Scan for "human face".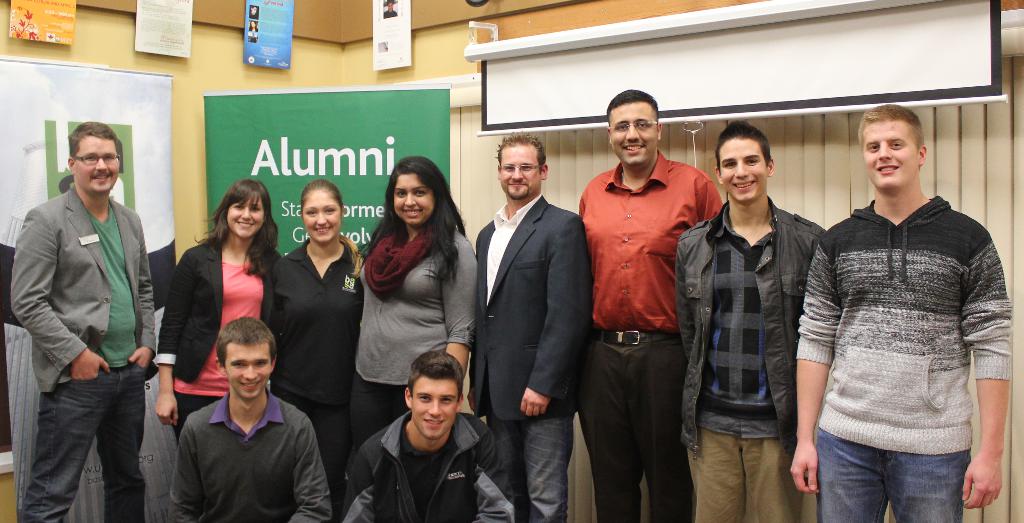
Scan result: region(396, 171, 435, 222).
